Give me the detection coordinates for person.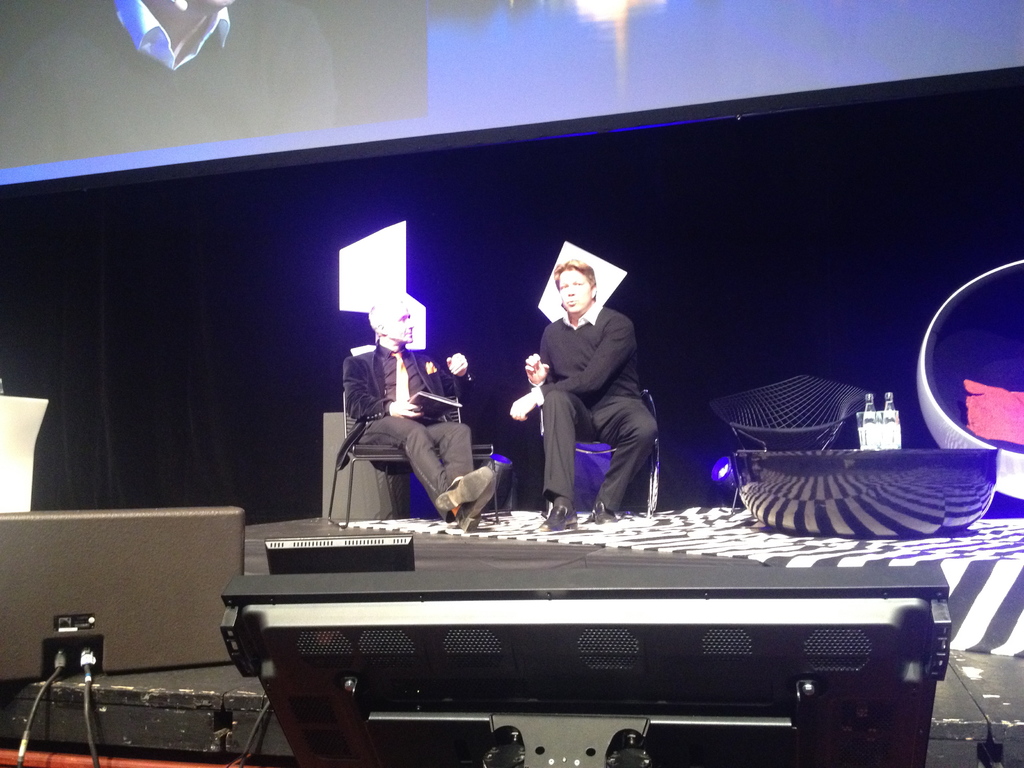
(x1=339, y1=300, x2=495, y2=541).
